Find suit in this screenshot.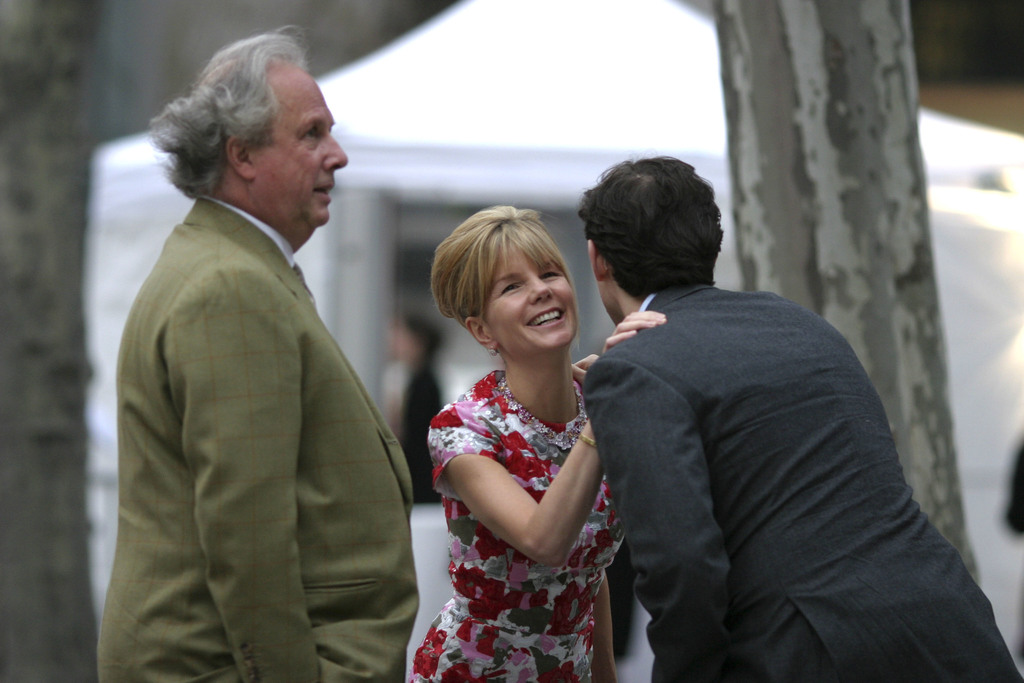
The bounding box for suit is (584,288,1023,682).
